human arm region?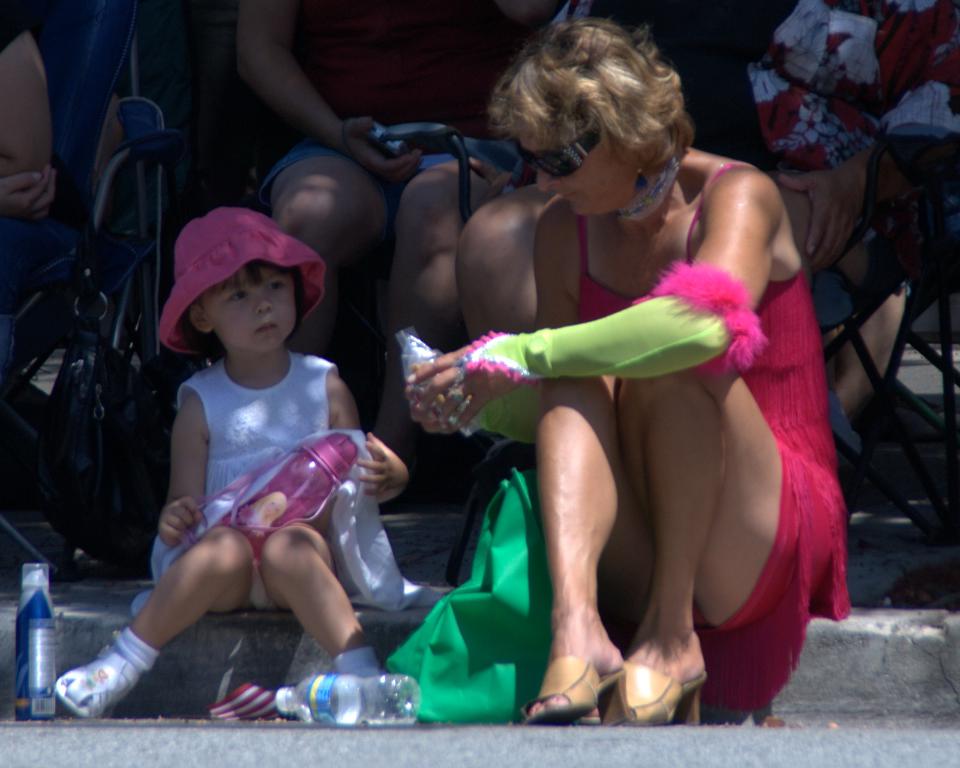
157/390/211/553
